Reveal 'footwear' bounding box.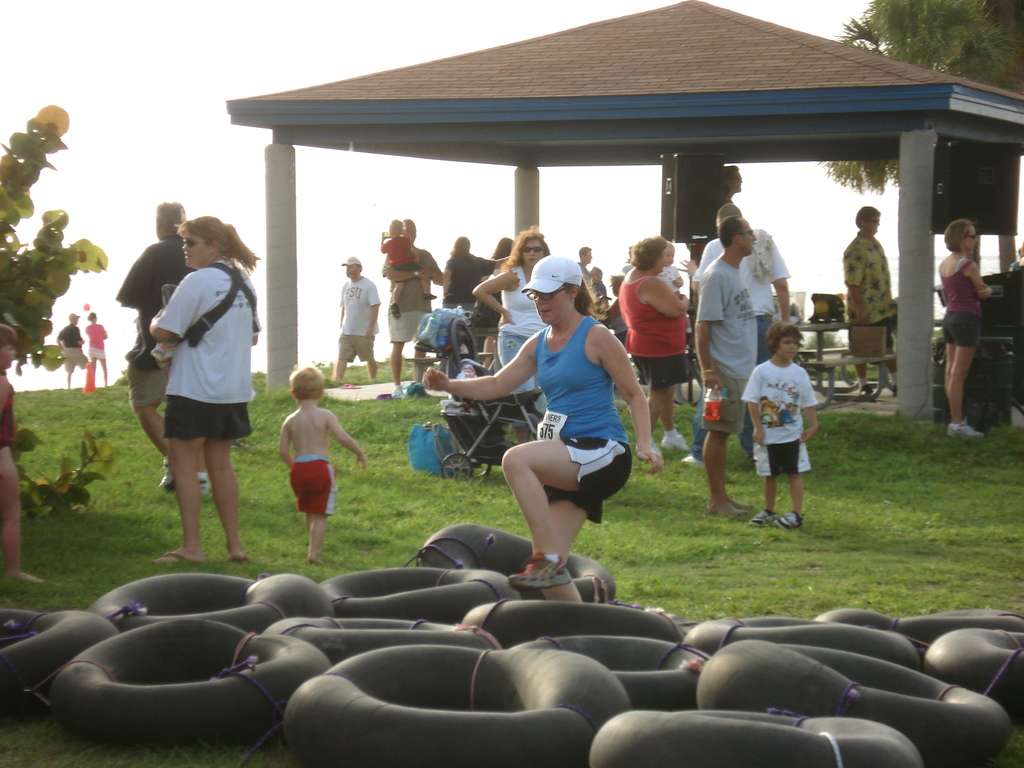
Revealed: crop(512, 556, 572, 589).
